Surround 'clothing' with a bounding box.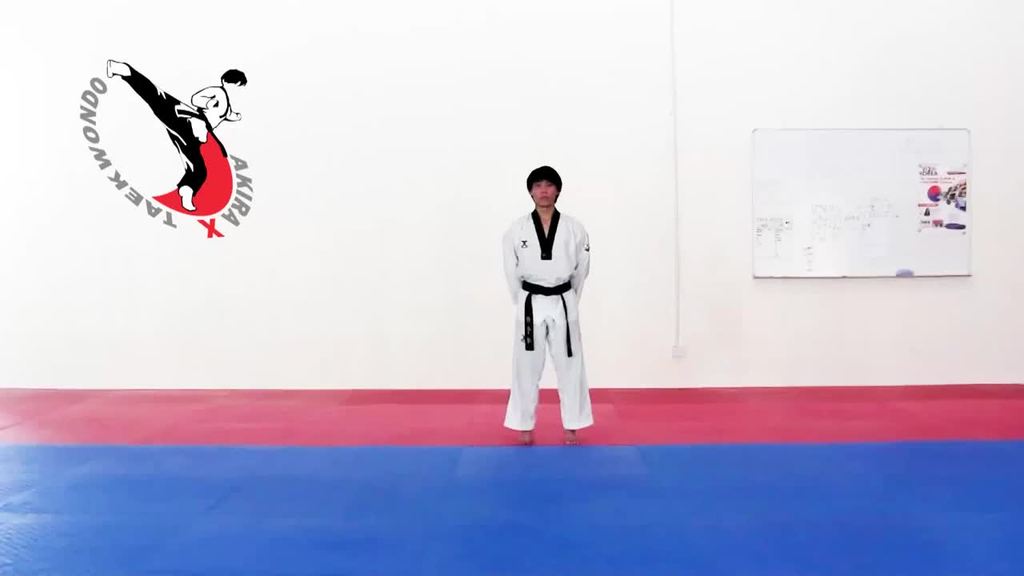
[500,184,599,410].
